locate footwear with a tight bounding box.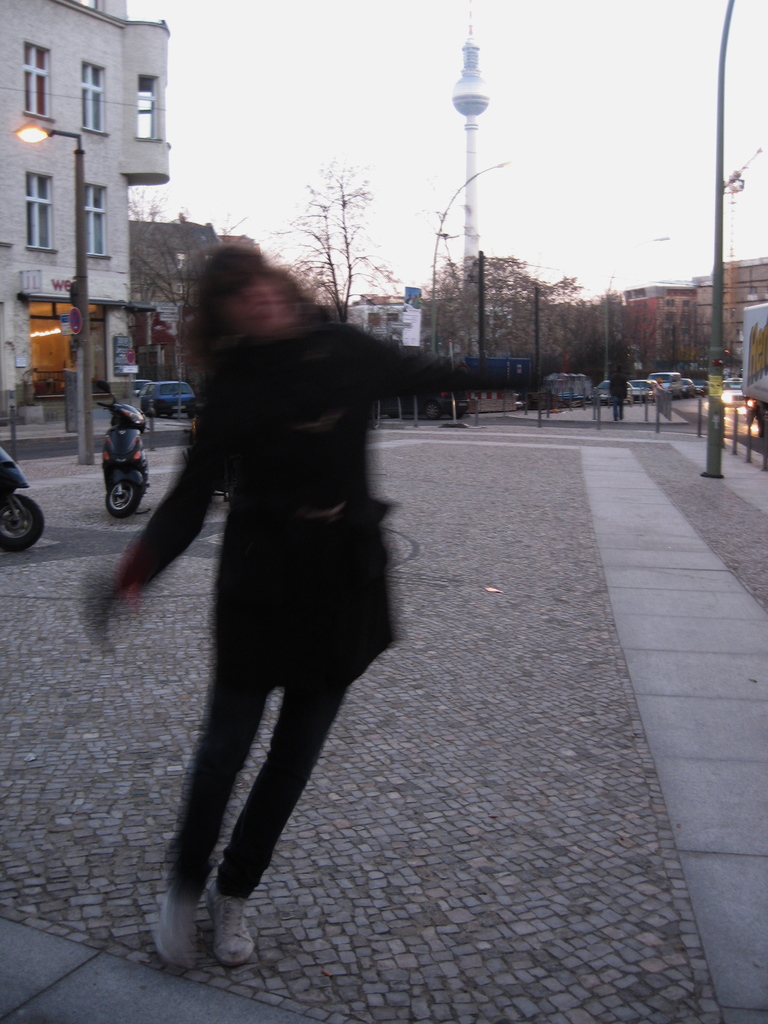
[160, 882, 202, 964].
